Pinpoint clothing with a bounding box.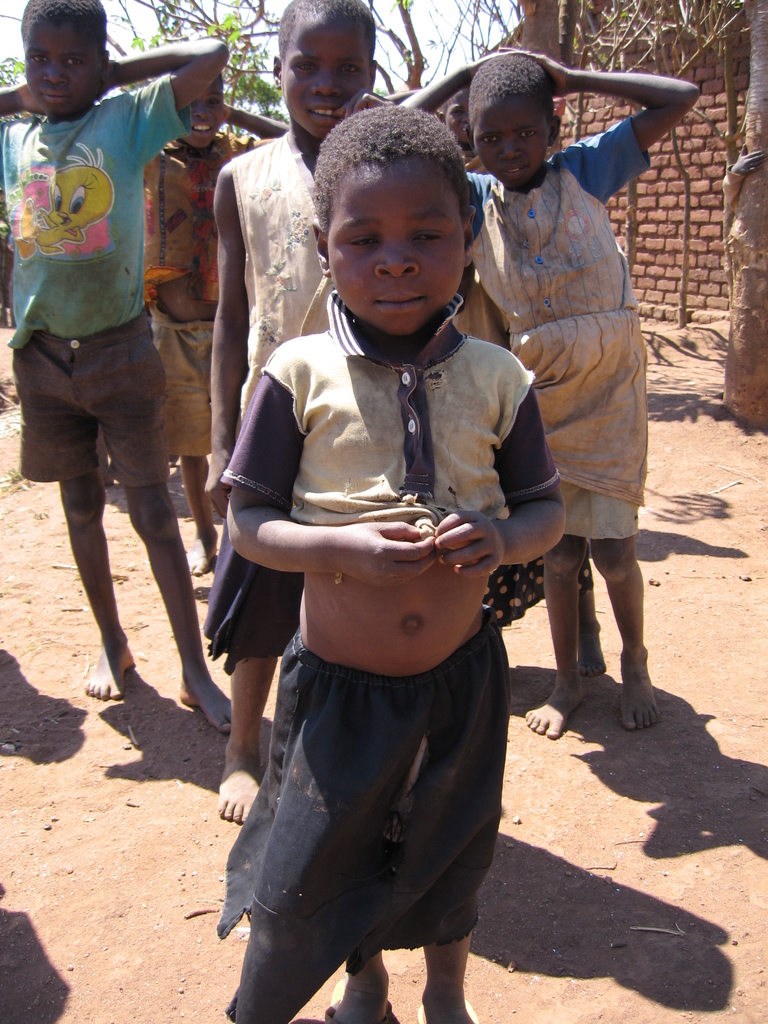
box=[0, 84, 193, 485].
